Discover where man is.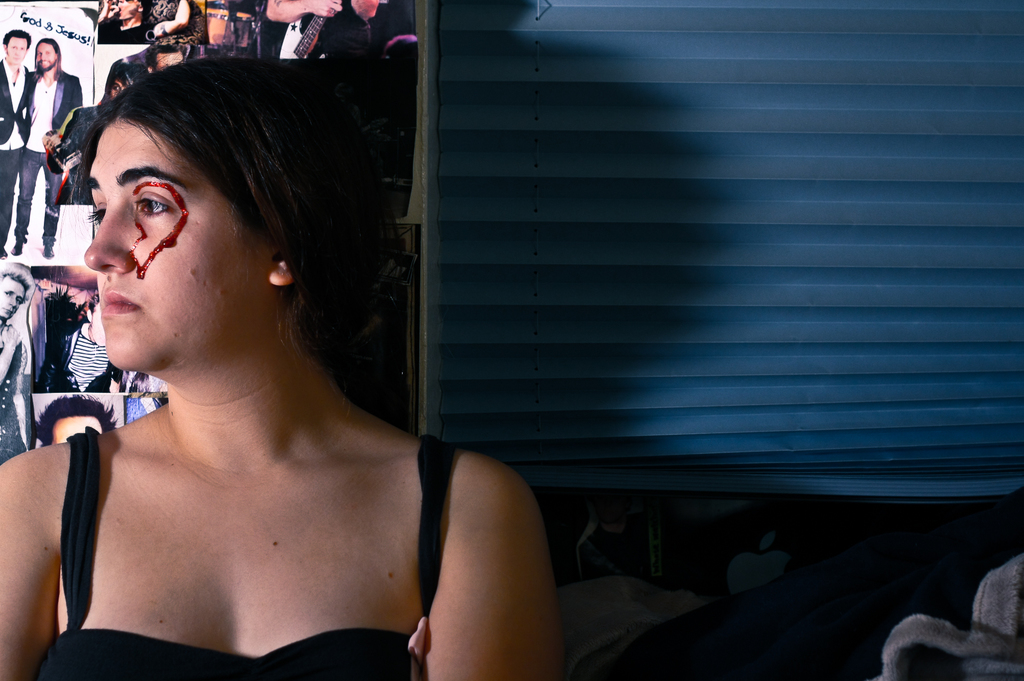
Discovered at (x1=95, y1=0, x2=156, y2=48).
